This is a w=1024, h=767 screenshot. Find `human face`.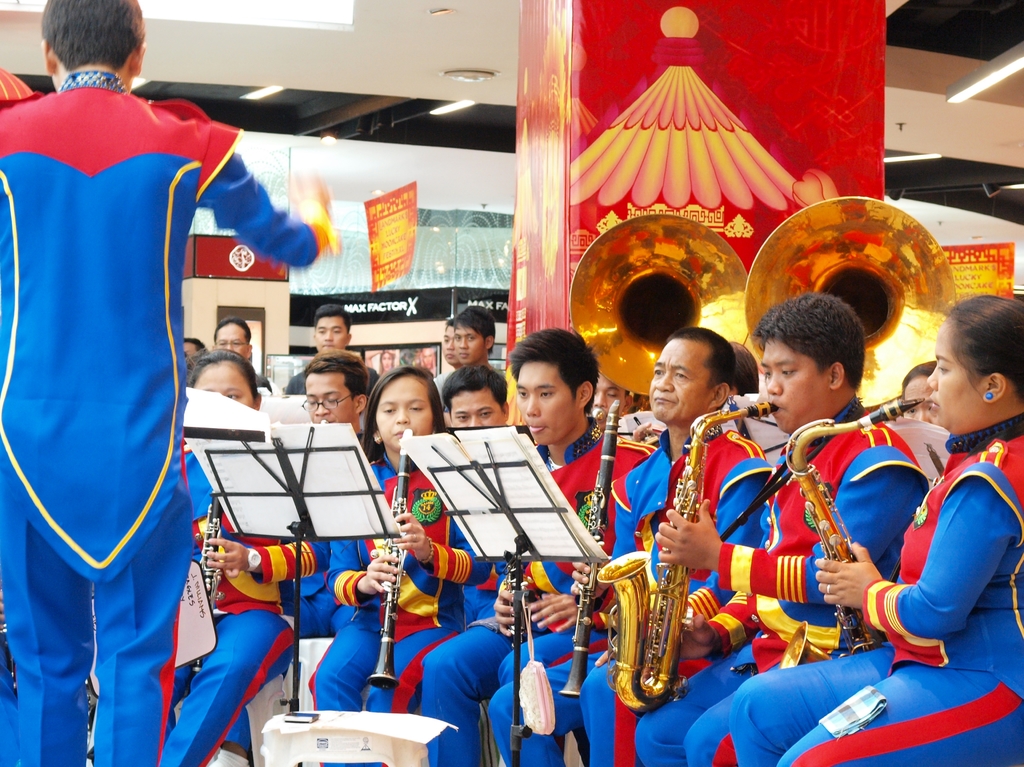
Bounding box: <bbox>316, 316, 348, 353</bbox>.
